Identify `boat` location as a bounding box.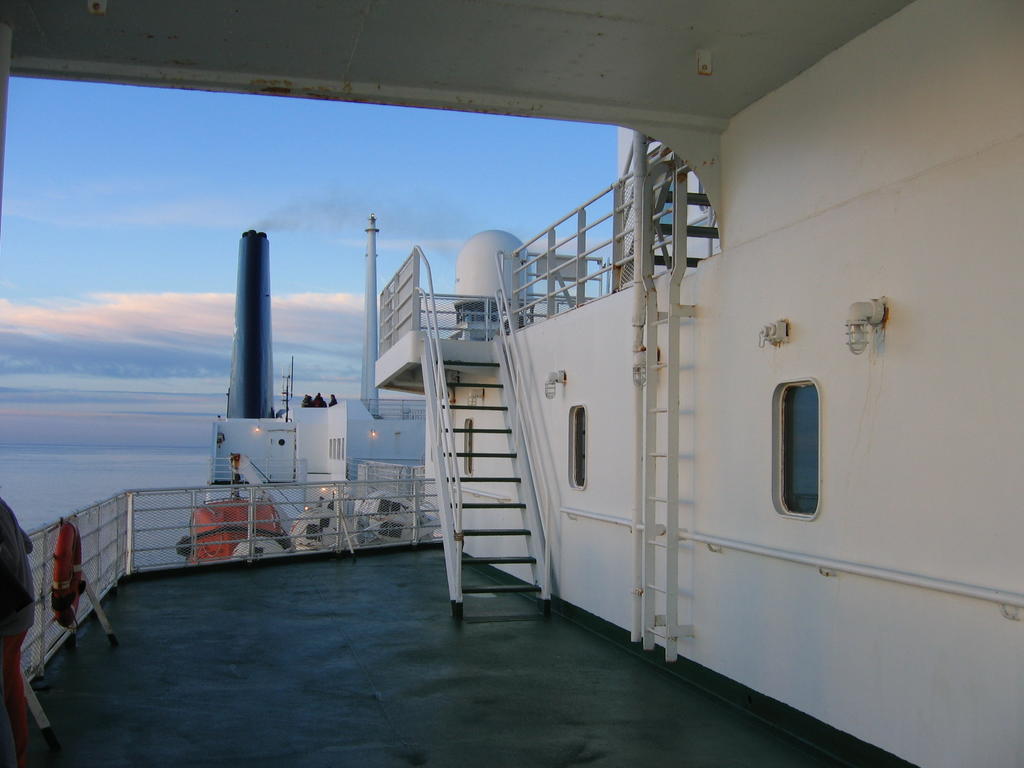
bbox(0, 0, 1023, 767).
